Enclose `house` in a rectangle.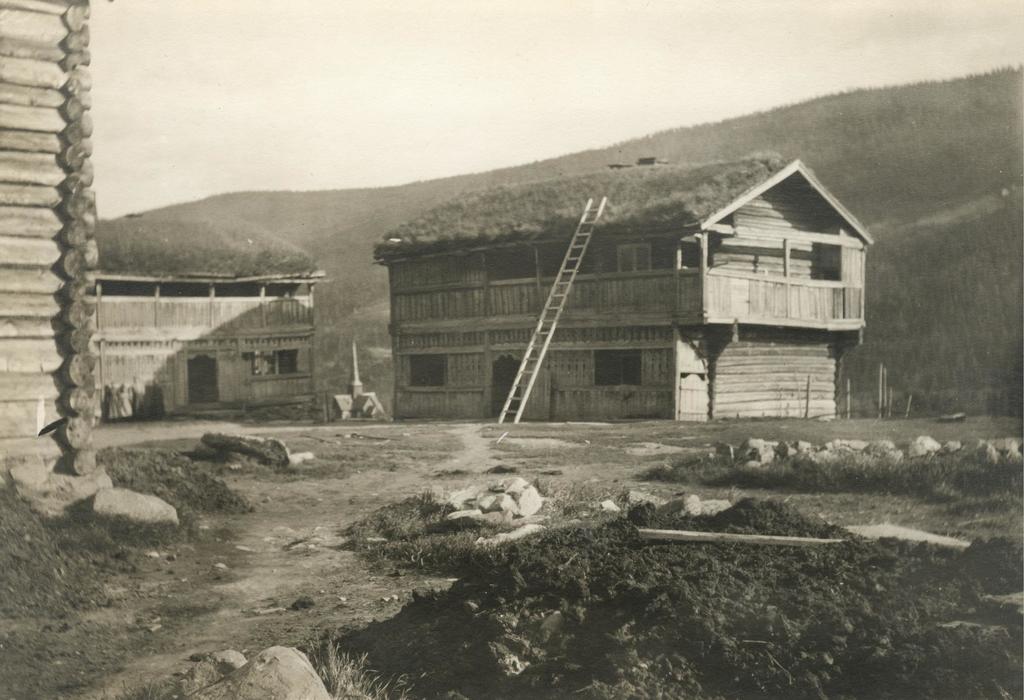
l=97, t=218, r=335, b=425.
